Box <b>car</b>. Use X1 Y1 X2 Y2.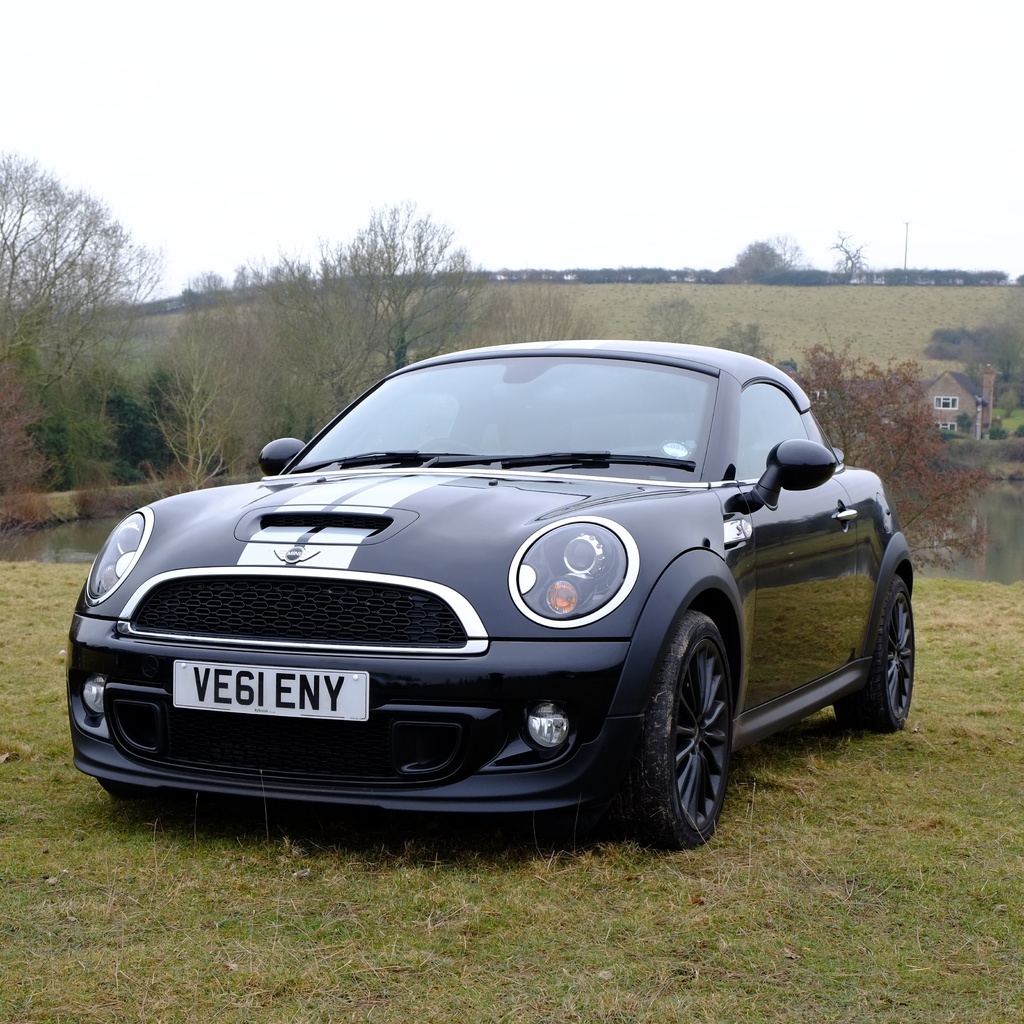
63 330 925 860.
